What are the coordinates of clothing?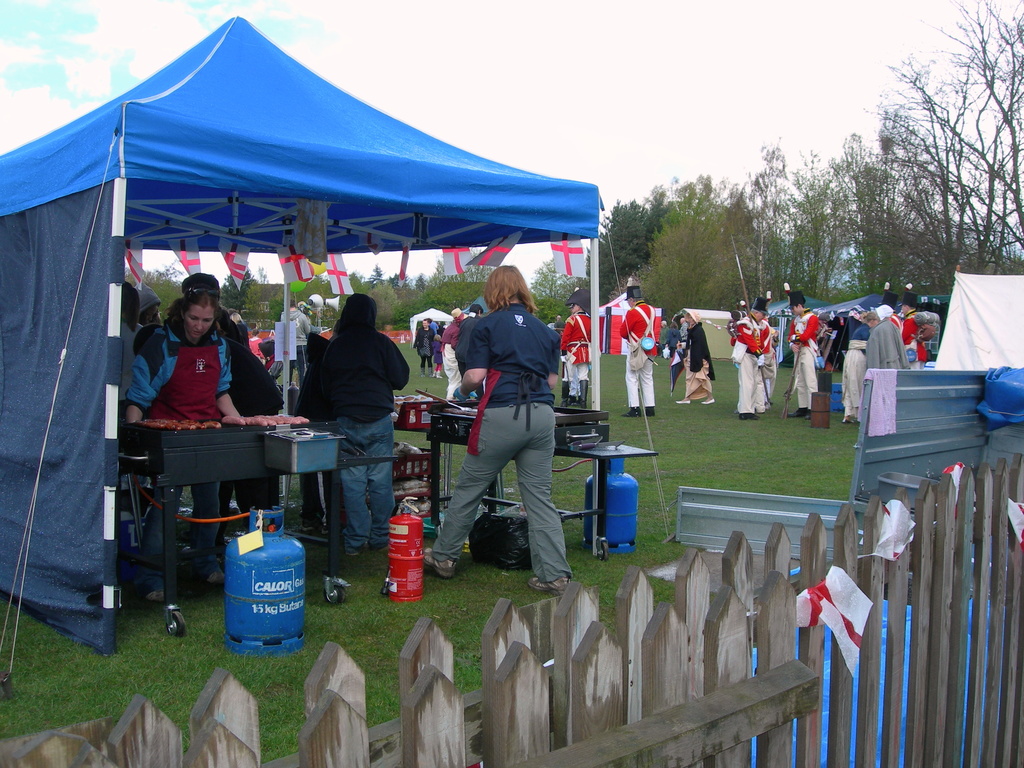
left=435, top=257, right=572, bottom=561.
